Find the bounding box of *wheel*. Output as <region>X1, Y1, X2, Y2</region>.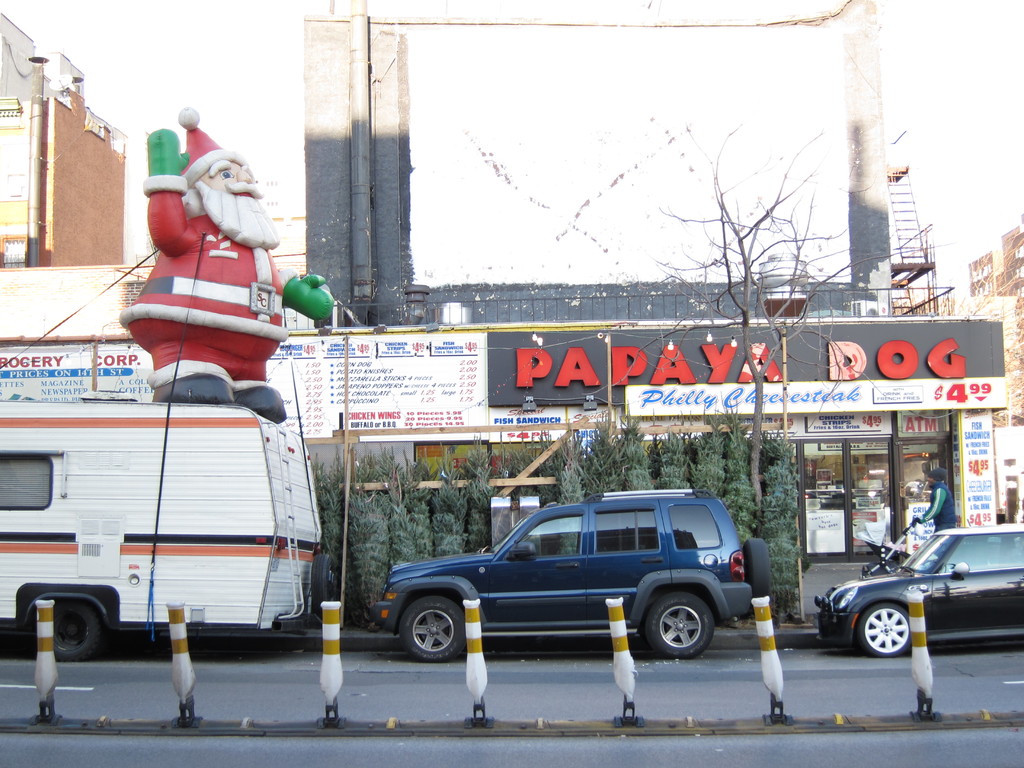
<region>644, 595, 714, 663</region>.
